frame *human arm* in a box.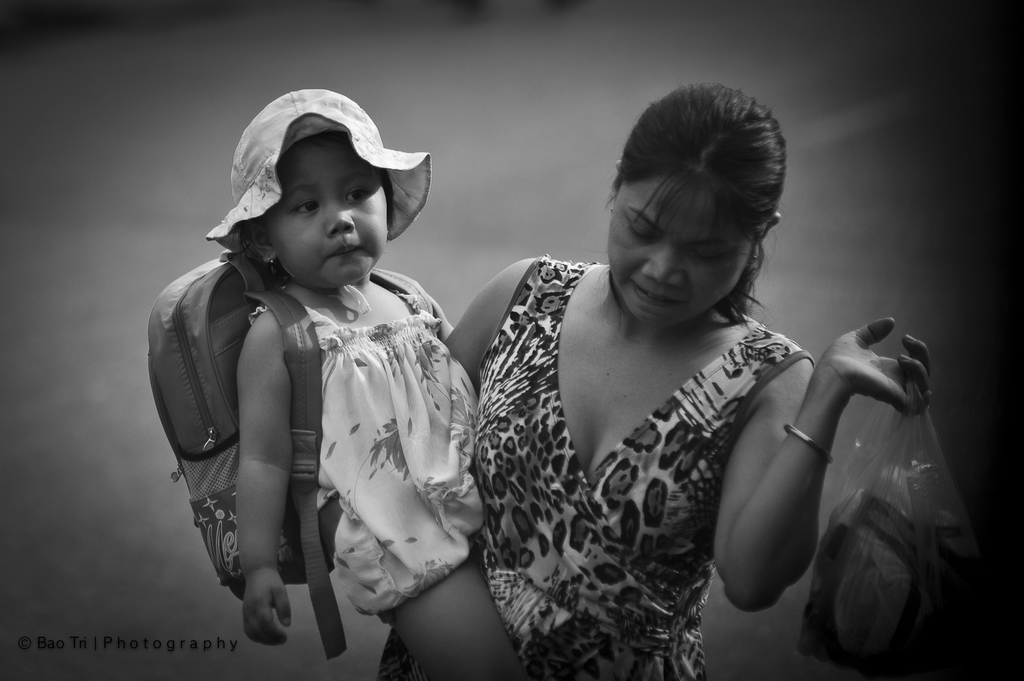
left=237, top=311, right=288, bottom=652.
